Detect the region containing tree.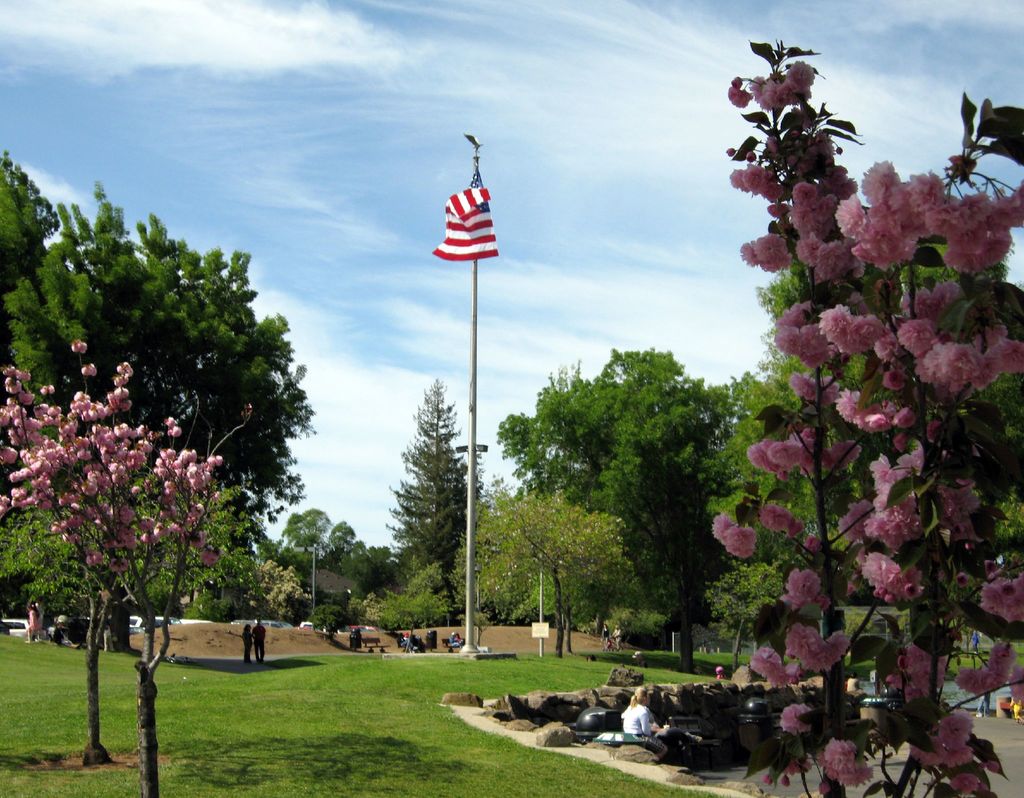
(0, 150, 316, 533).
